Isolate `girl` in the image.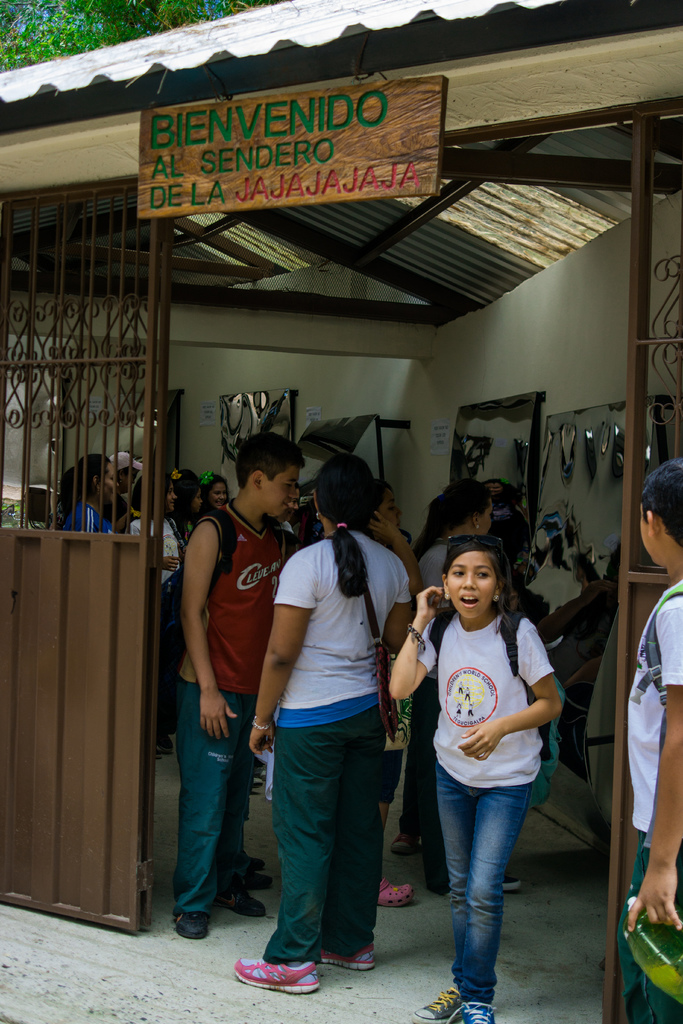
Isolated region: select_region(238, 456, 432, 997).
